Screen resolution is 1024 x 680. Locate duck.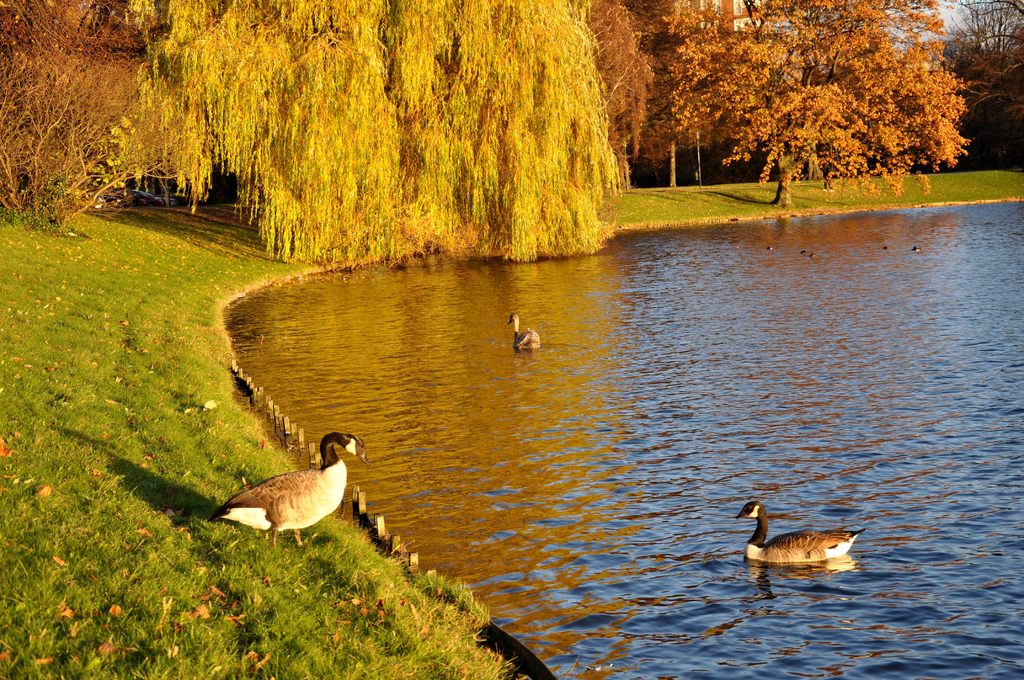
region(739, 501, 867, 582).
